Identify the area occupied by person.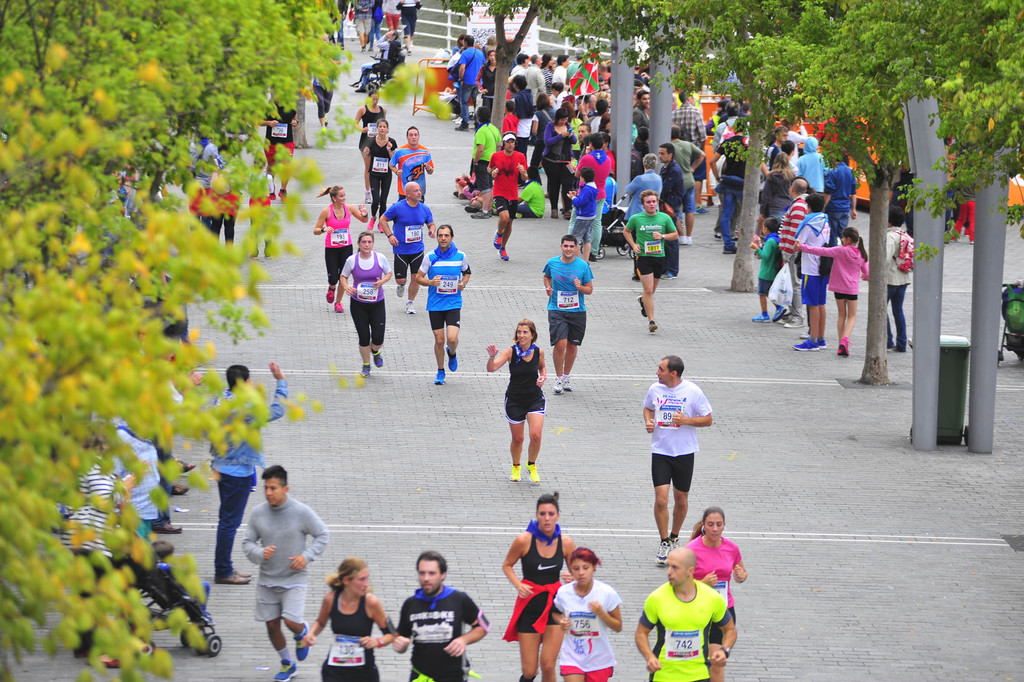
Area: locate(676, 122, 707, 238).
